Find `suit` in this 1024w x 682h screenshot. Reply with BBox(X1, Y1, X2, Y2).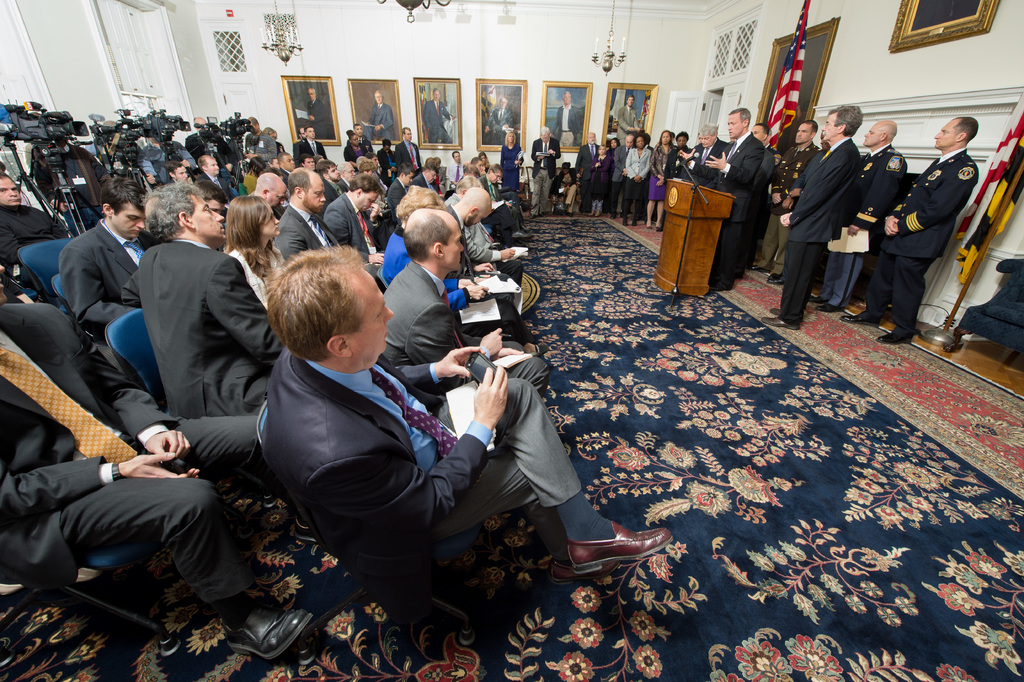
BBox(411, 173, 438, 203).
